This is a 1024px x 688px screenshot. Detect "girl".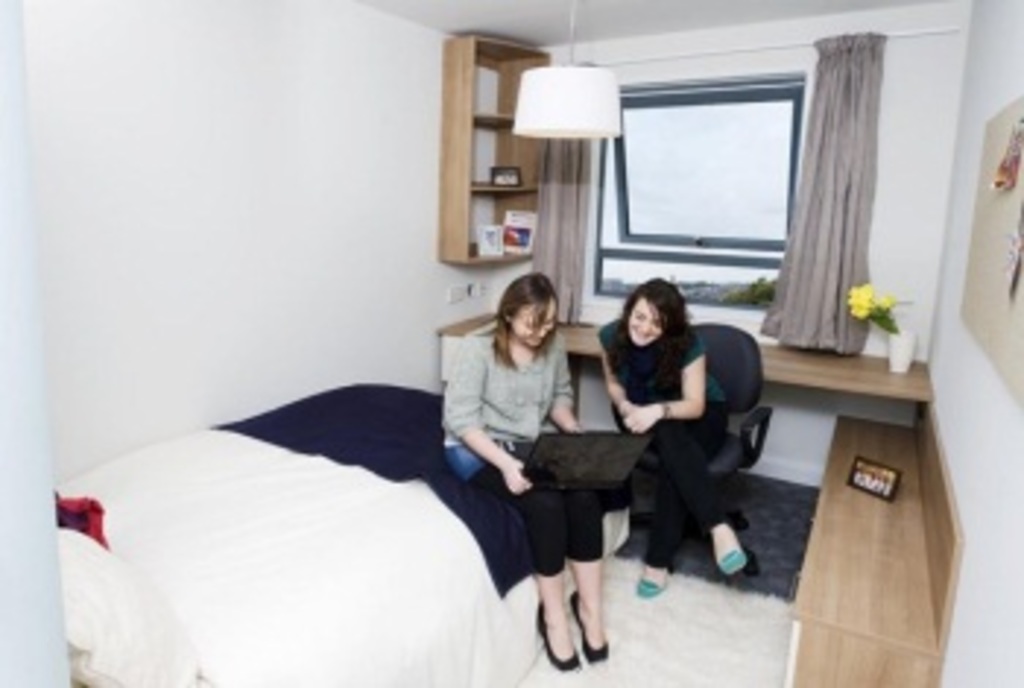
l=424, t=263, r=617, b=676.
